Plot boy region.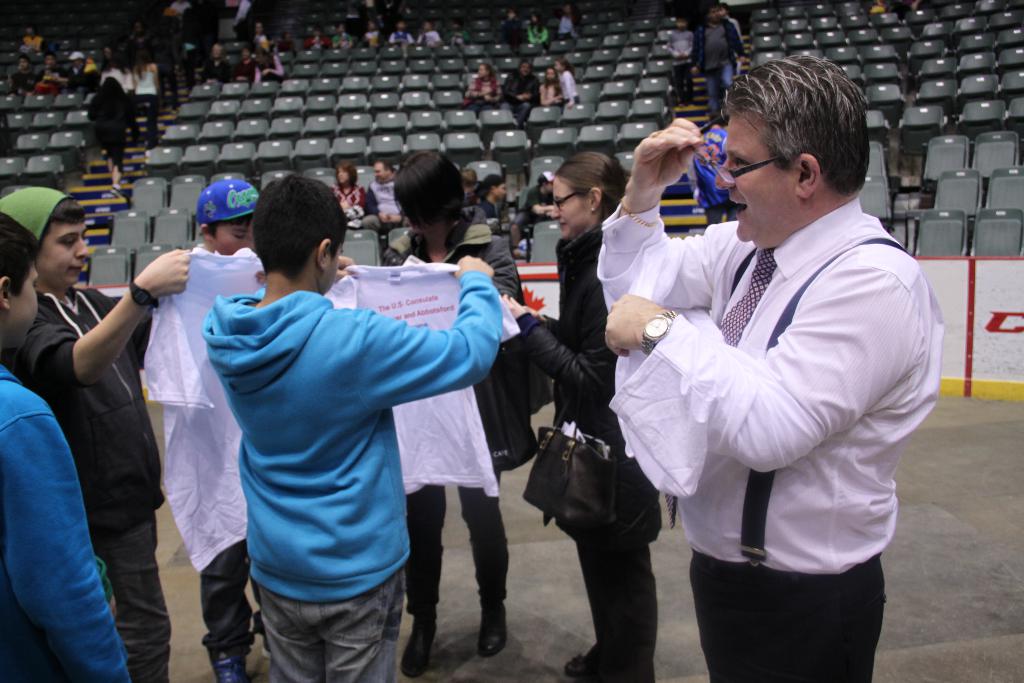
Plotted at bbox(202, 172, 504, 682).
